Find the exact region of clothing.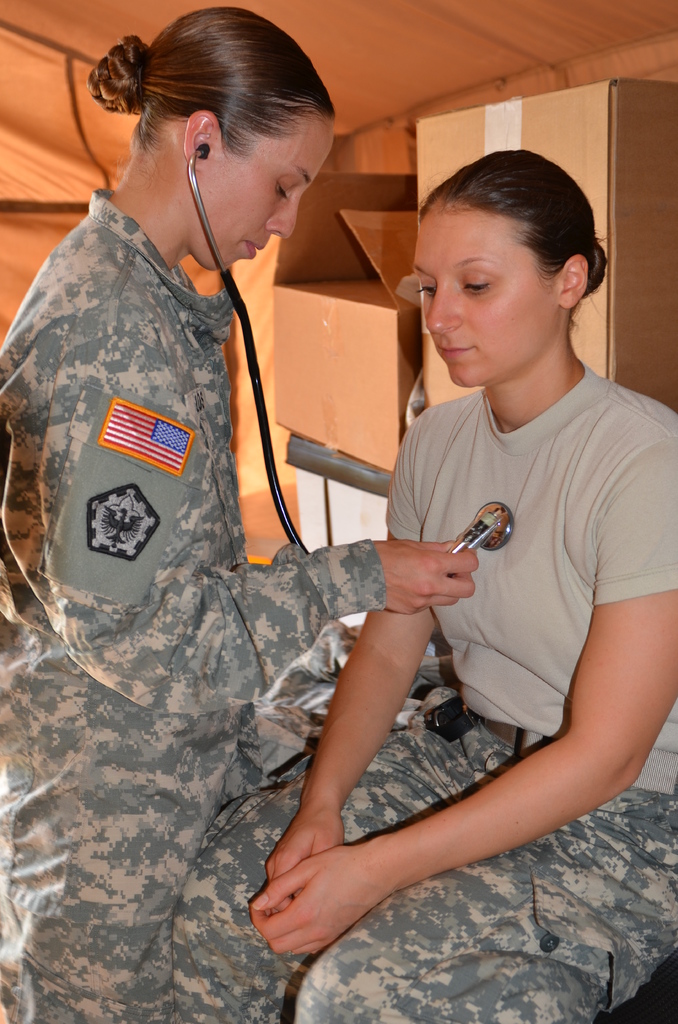
Exact region: detection(227, 278, 631, 980).
